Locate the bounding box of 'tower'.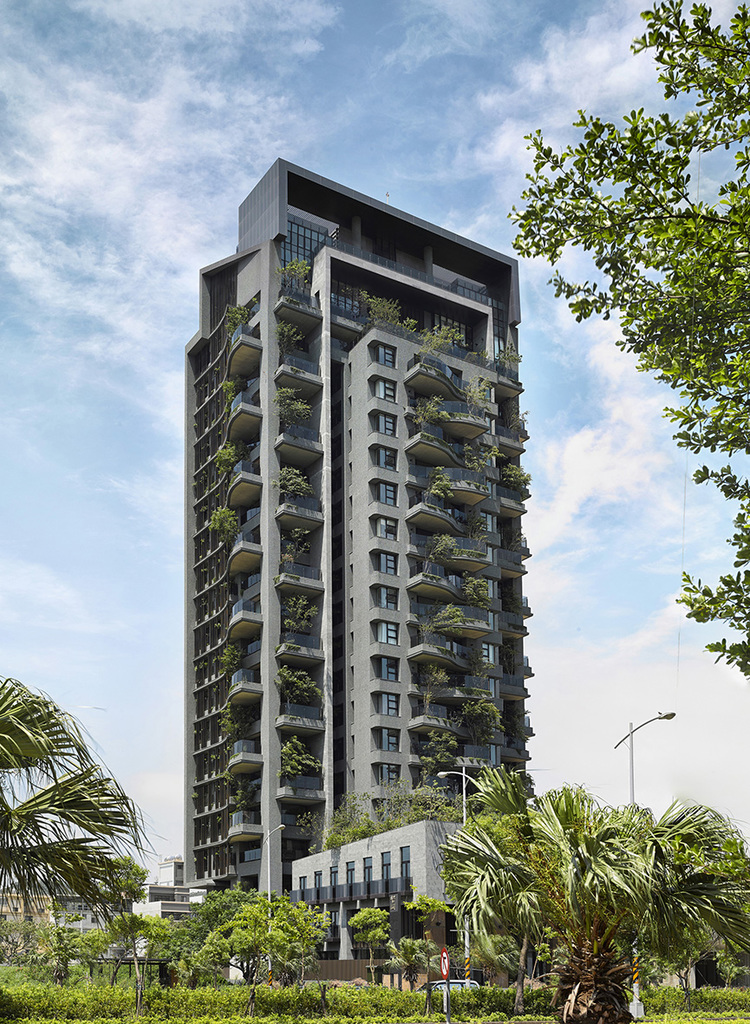
Bounding box: locate(160, 186, 564, 850).
